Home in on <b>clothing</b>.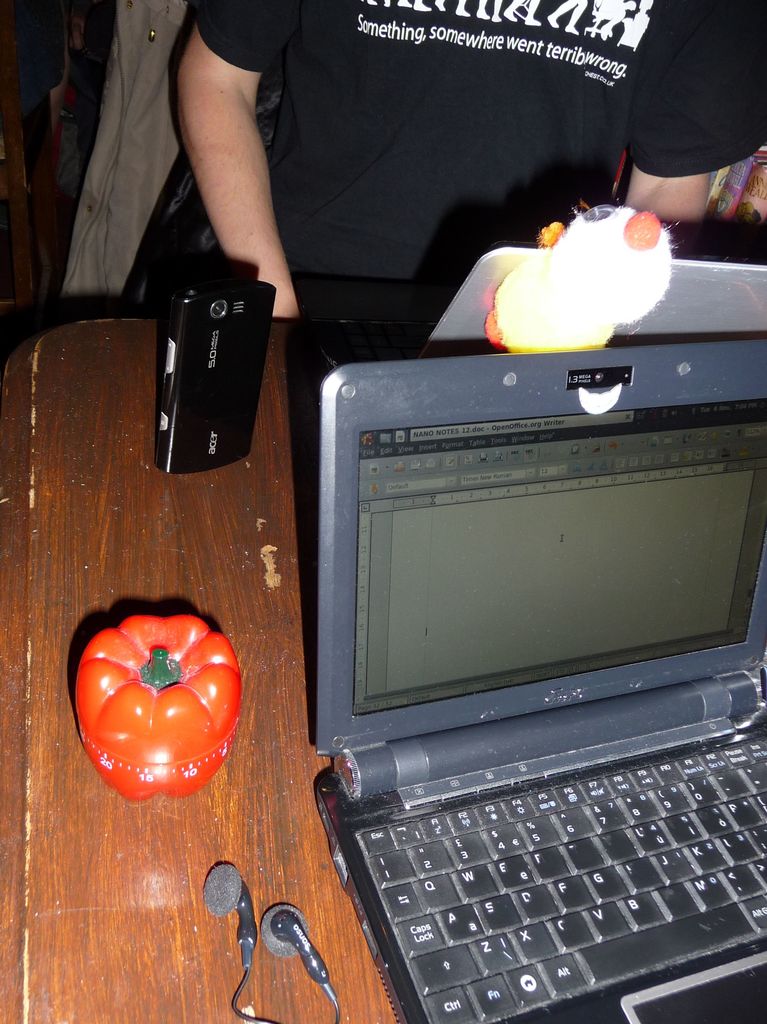
Homed in at <region>163, 8, 642, 333</region>.
